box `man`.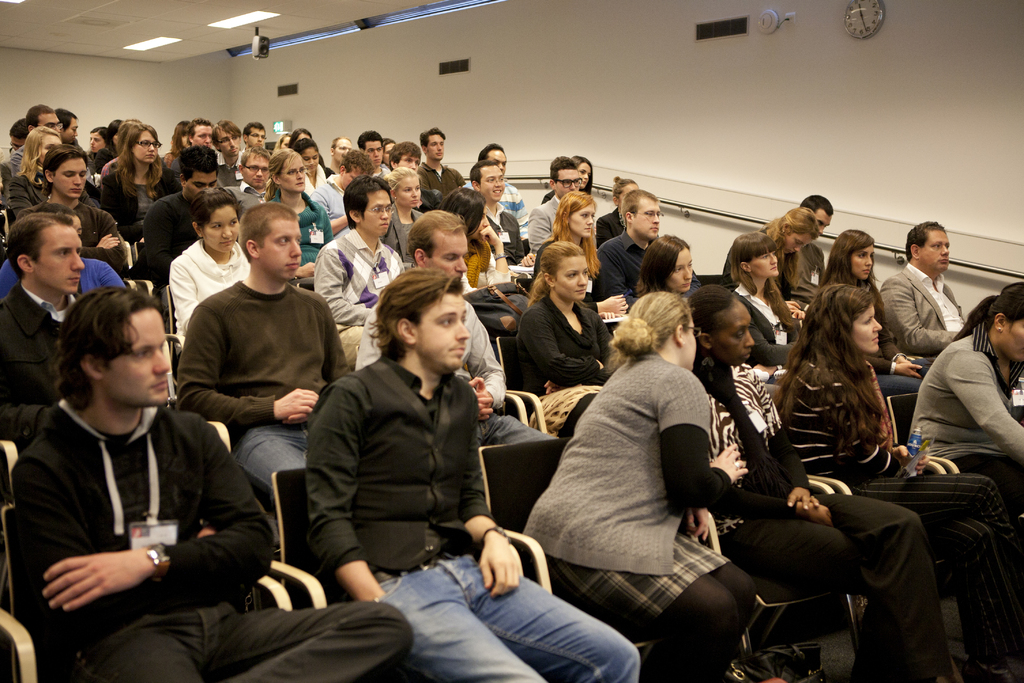
{"left": 593, "top": 183, "right": 703, "bottom": 304}.
